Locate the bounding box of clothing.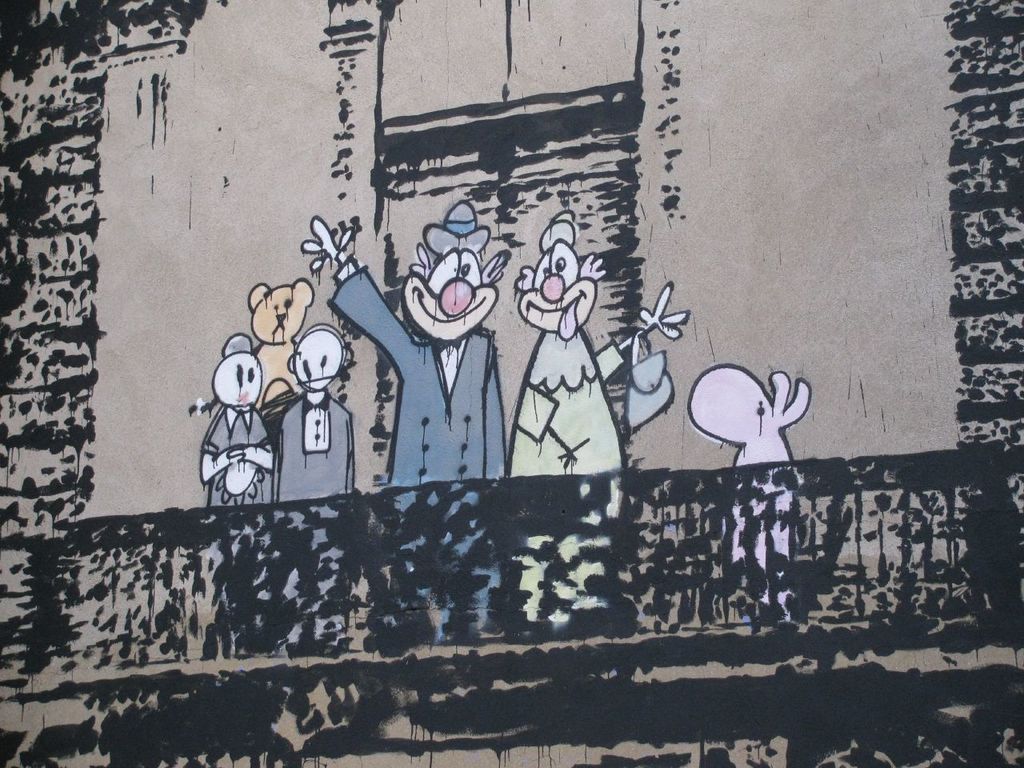
Bounding box: [197, 408, 272, 592].
